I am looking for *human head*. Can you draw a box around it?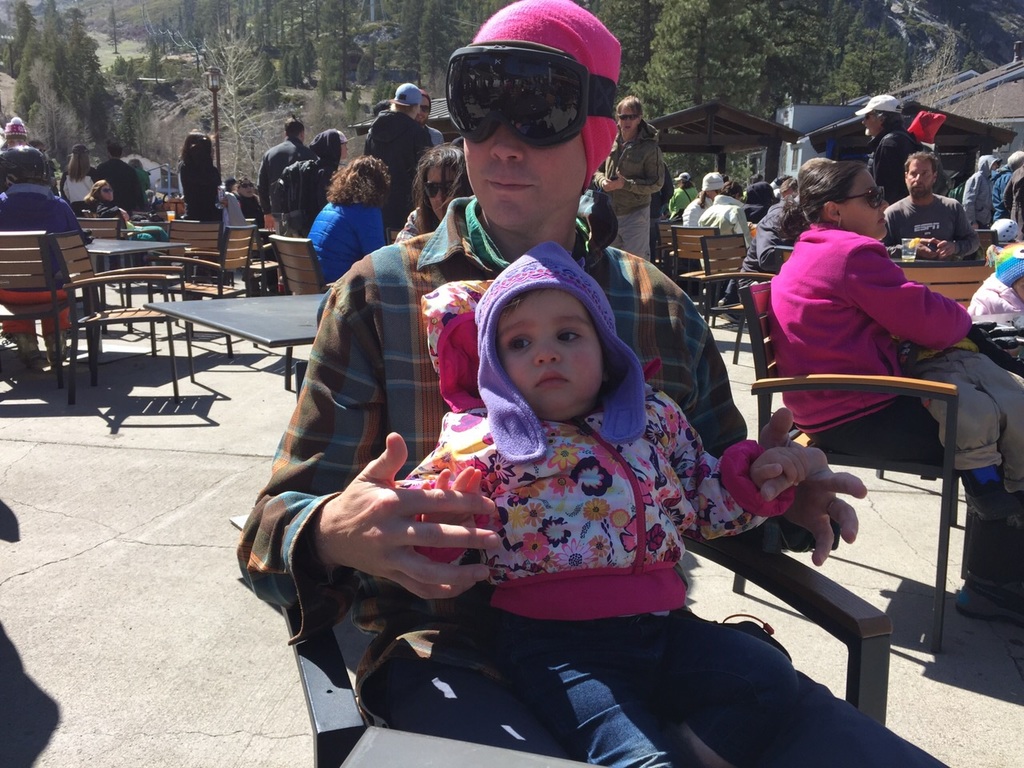
Sure, the bounding box is 236/178/254/198.
